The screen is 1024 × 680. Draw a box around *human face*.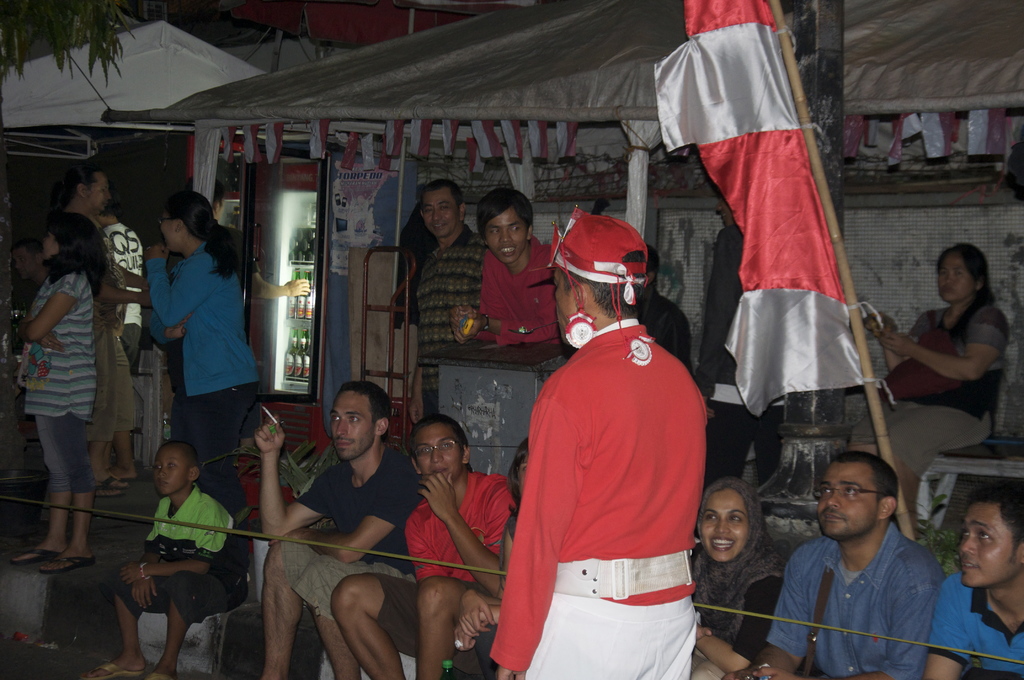
bbox(699, 488, 745, 560).
